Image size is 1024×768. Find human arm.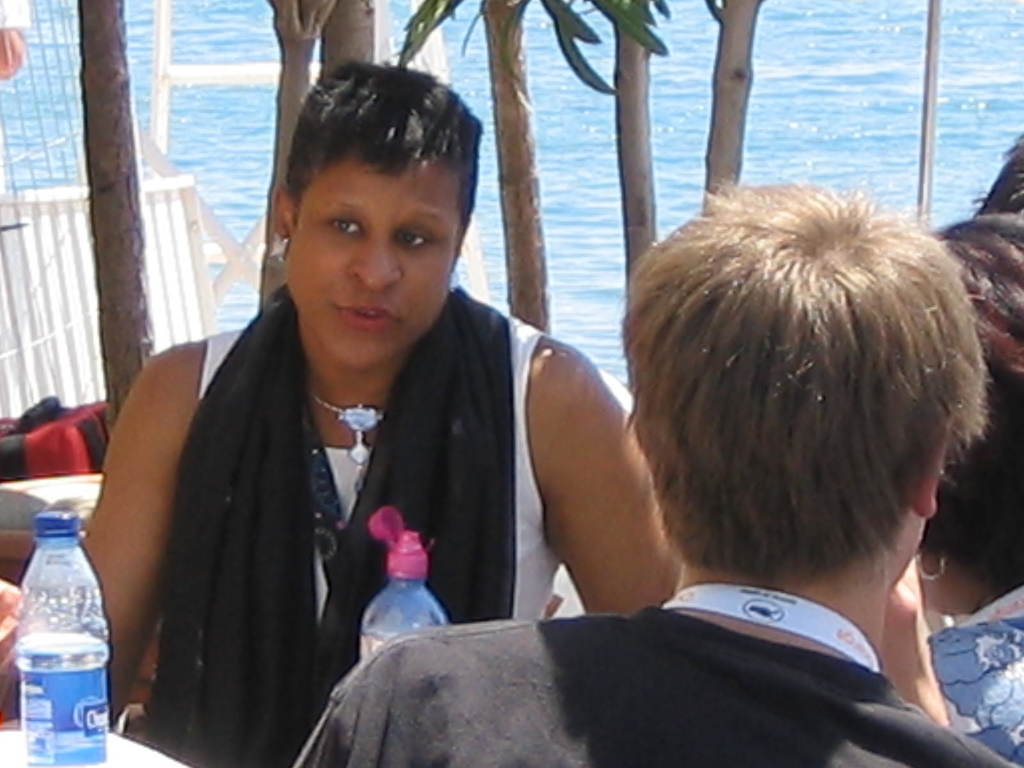
x1=0, y1=336, x2=188, y2=737.
